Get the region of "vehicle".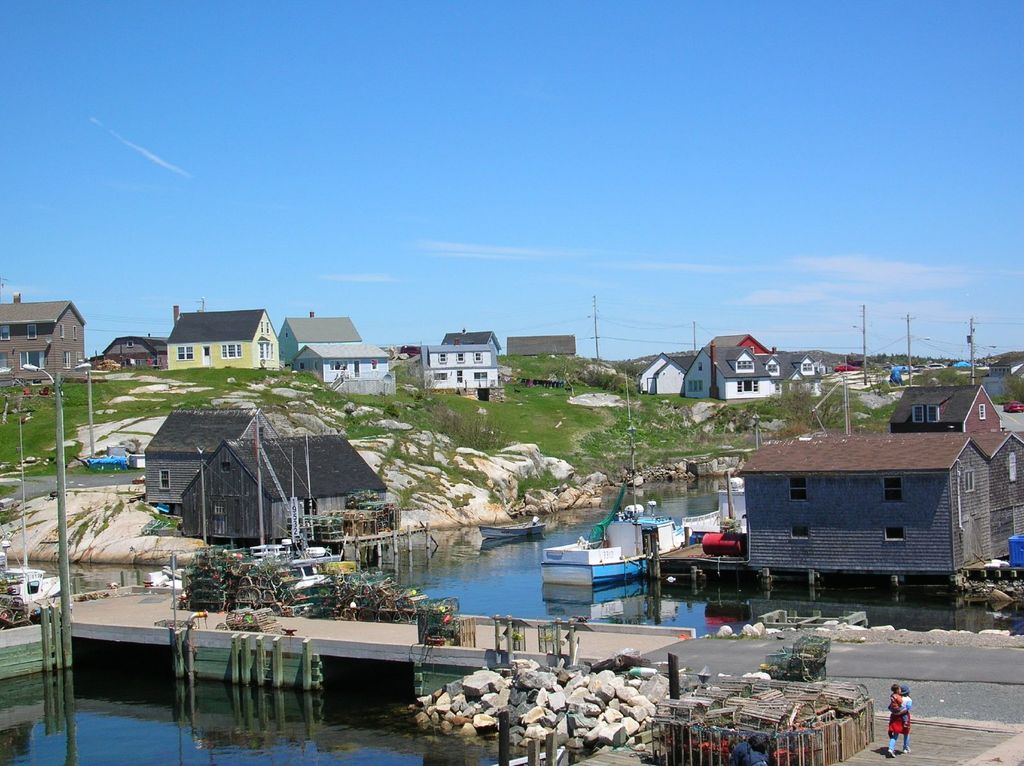
select_region(541, 367, 732, 591).
